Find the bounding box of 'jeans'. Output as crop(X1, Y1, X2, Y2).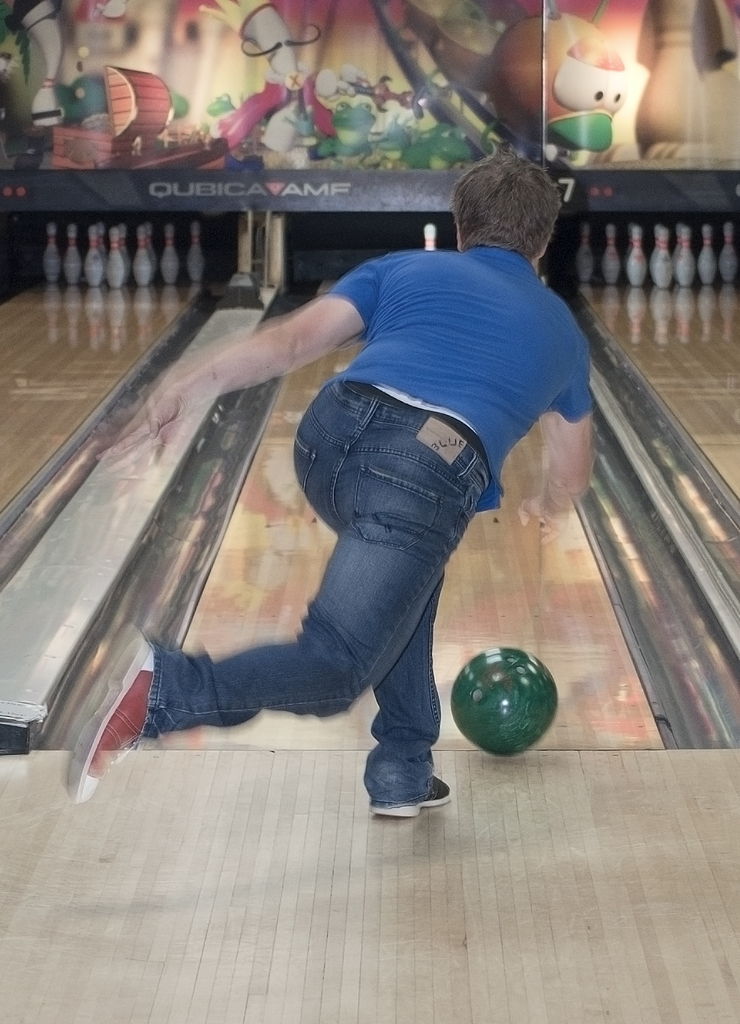
crop(171, 374, 561, 782).
